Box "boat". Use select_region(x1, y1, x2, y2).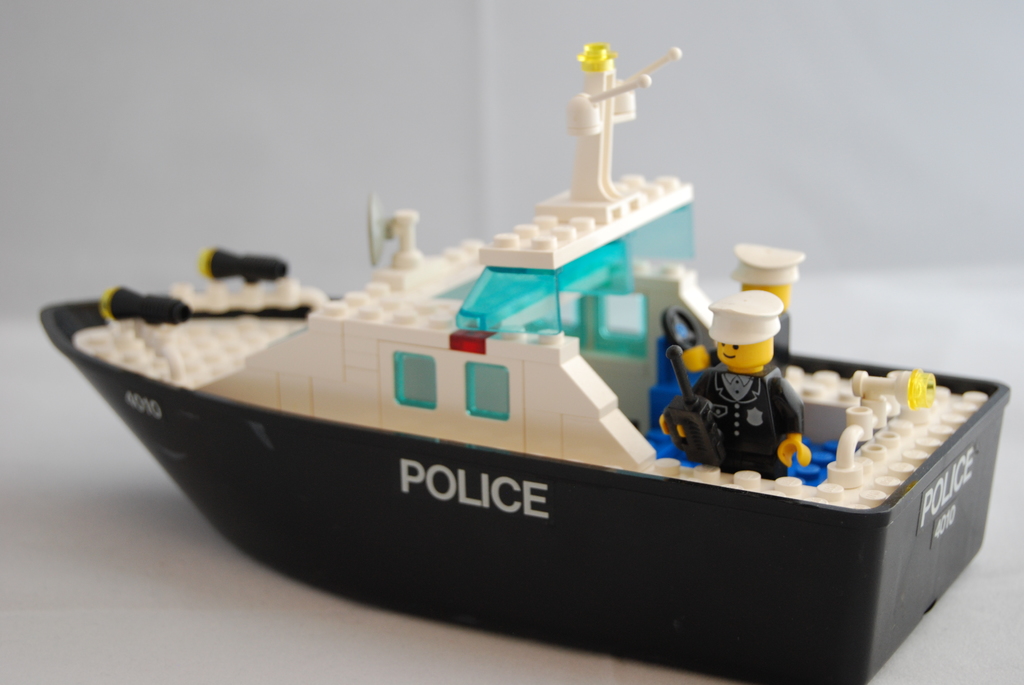
select_region(10, 172, 963, 642).
